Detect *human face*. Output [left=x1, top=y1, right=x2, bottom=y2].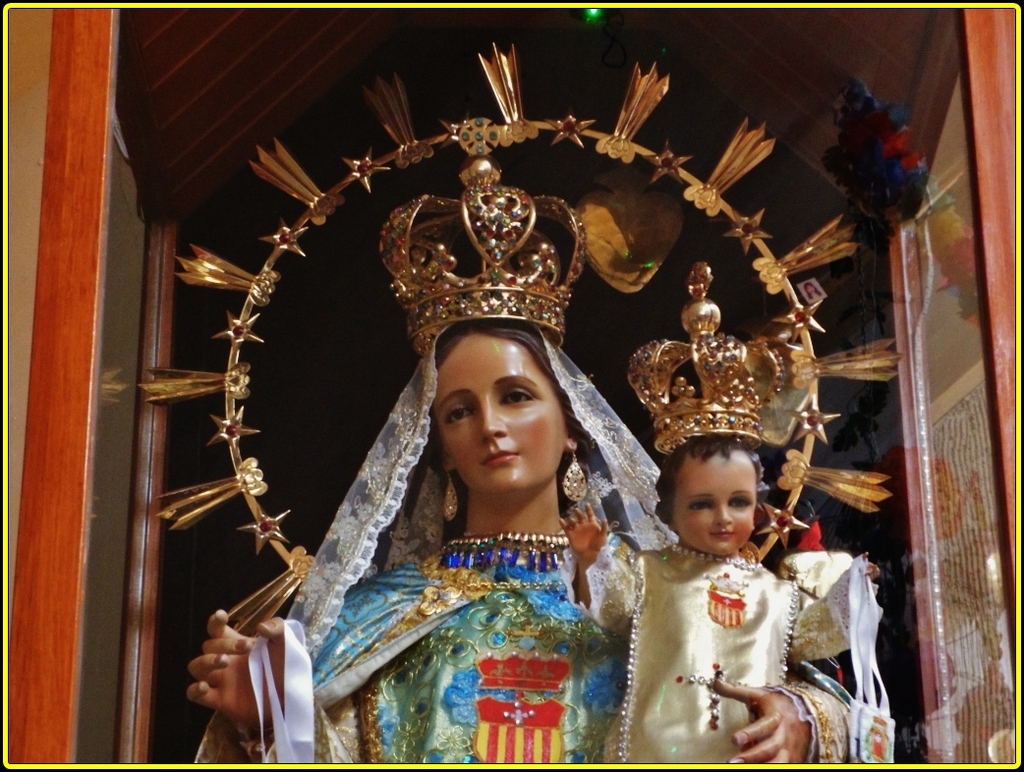
[left=431, top=342, right=566, bottom=494].
